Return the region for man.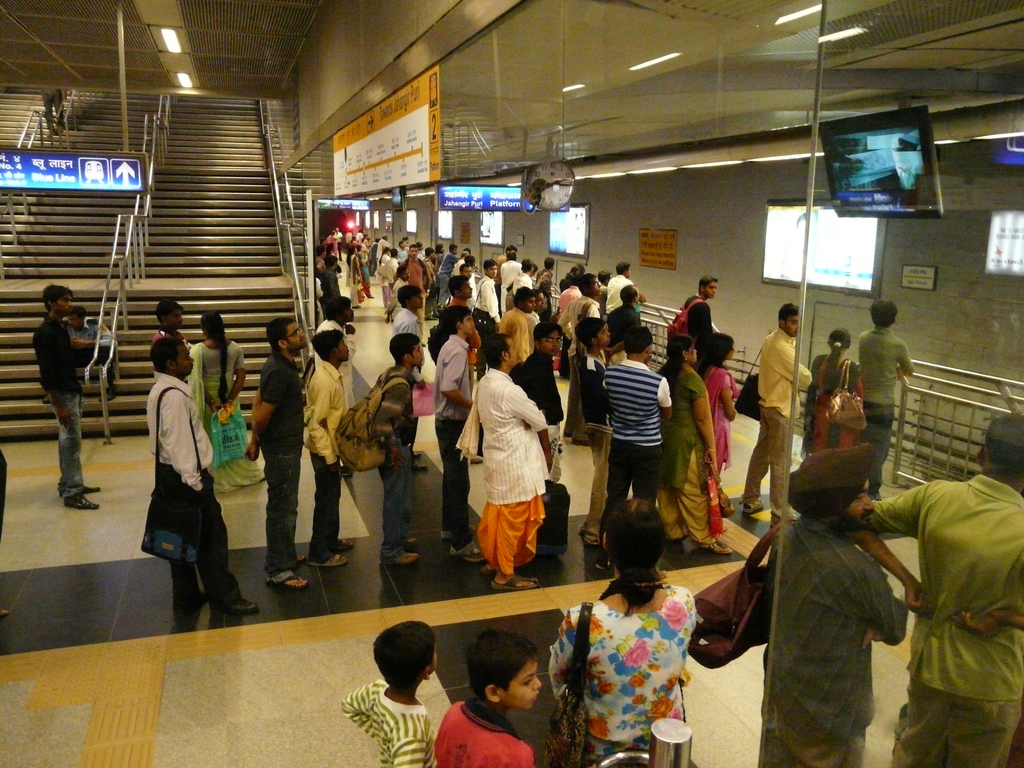
{"left": 332, "top": 228, "right": 342, "bottom": 261}.
